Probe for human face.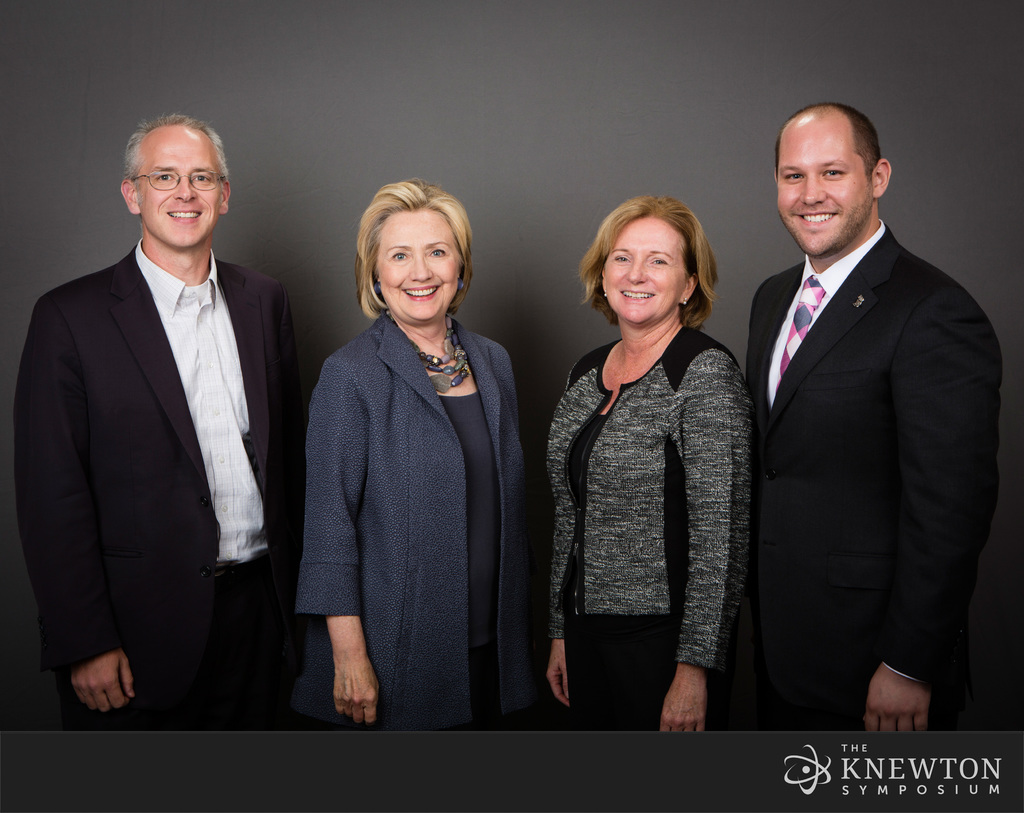
Probe result: region(604, 218, 689, 325).
